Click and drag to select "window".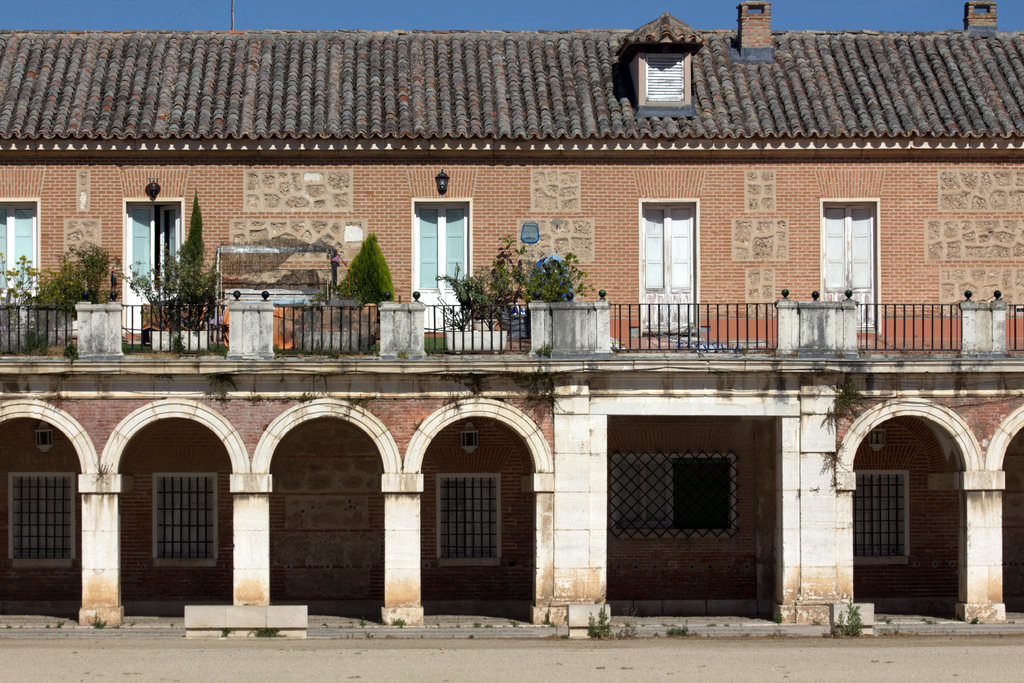
Selection: [x1=820, y1=196, x2=885, y2=328].
